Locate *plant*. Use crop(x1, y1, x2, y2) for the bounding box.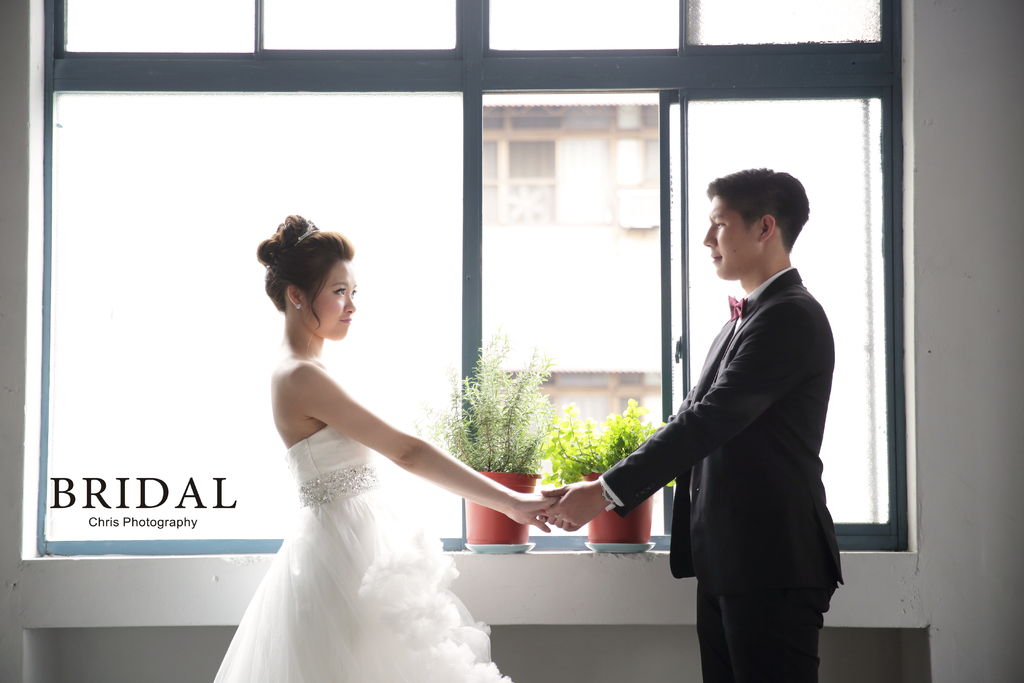
crop(410, 322, 562, 468).
